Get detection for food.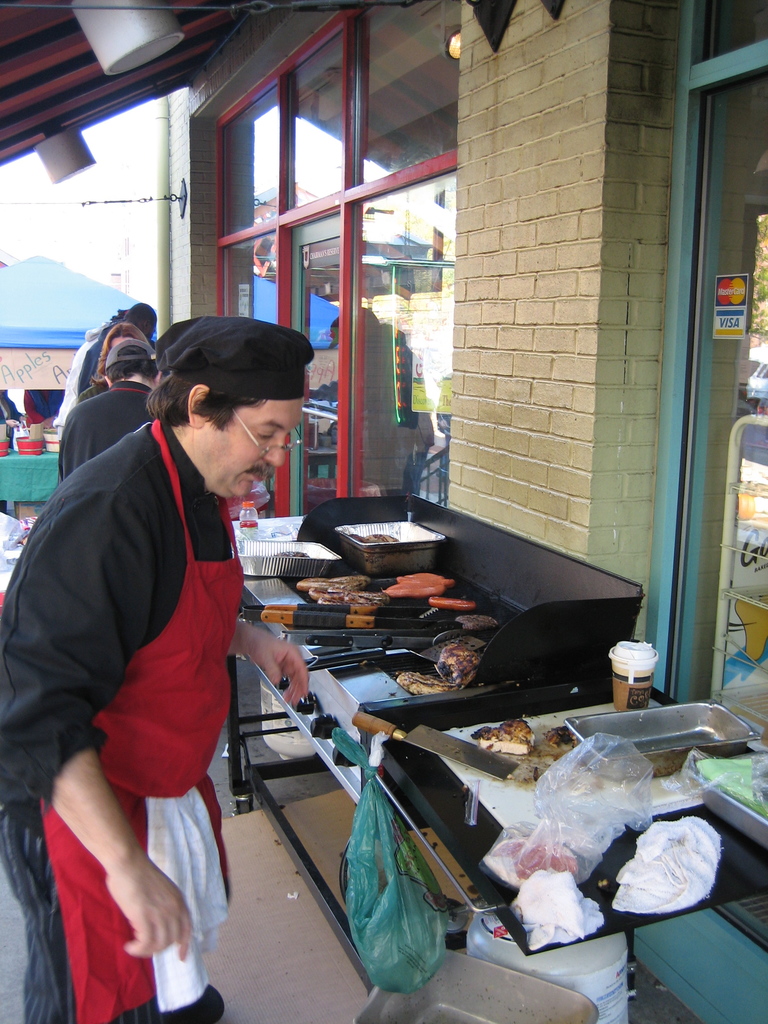
Detection: (387,578,447,599).
